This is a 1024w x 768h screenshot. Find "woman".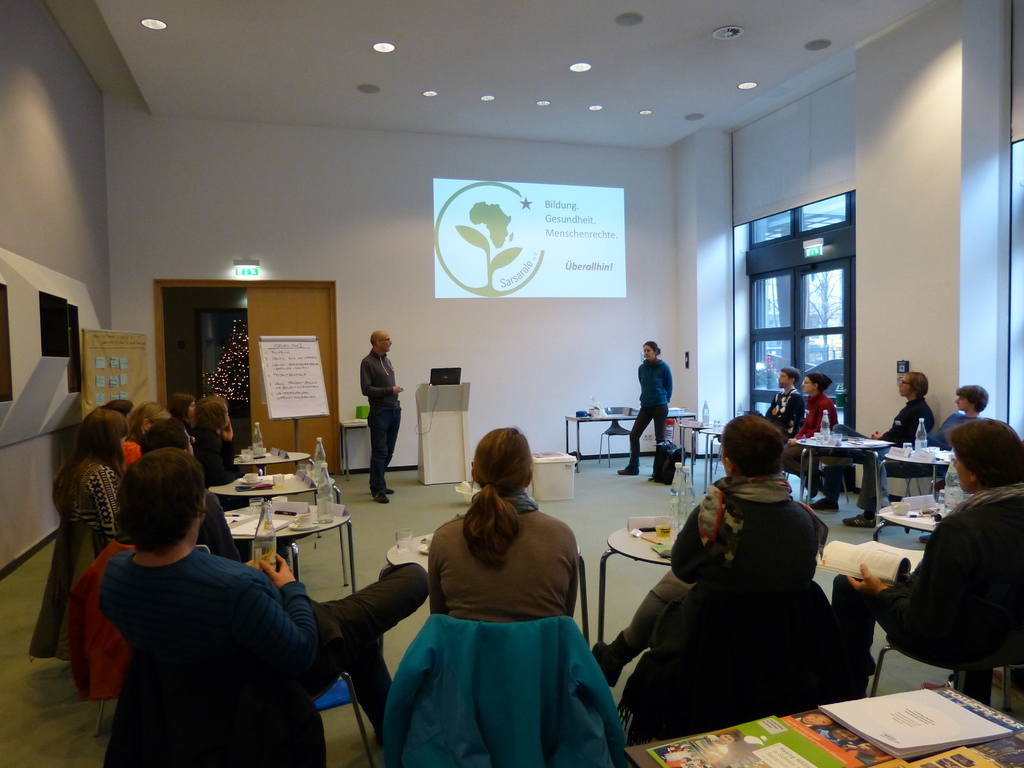
Bounding box: x1=828, y1=417, x2=1023, y2=701.
